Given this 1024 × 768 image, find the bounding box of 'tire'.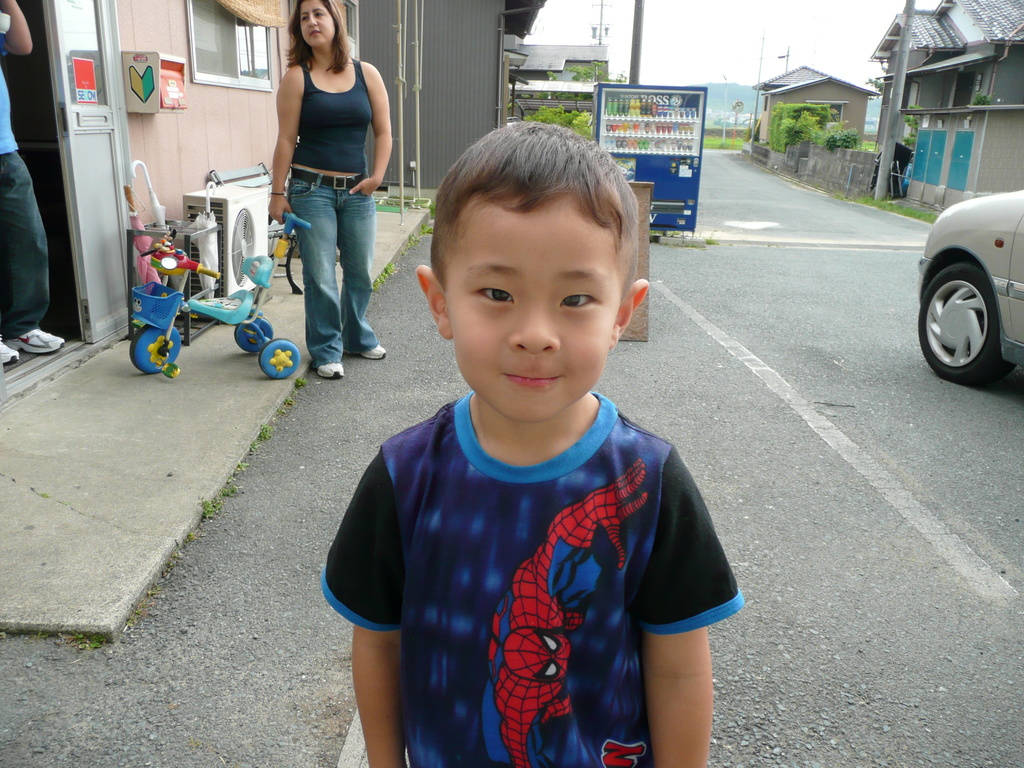
x1=259 y1=339 x2=300 y2=380.
